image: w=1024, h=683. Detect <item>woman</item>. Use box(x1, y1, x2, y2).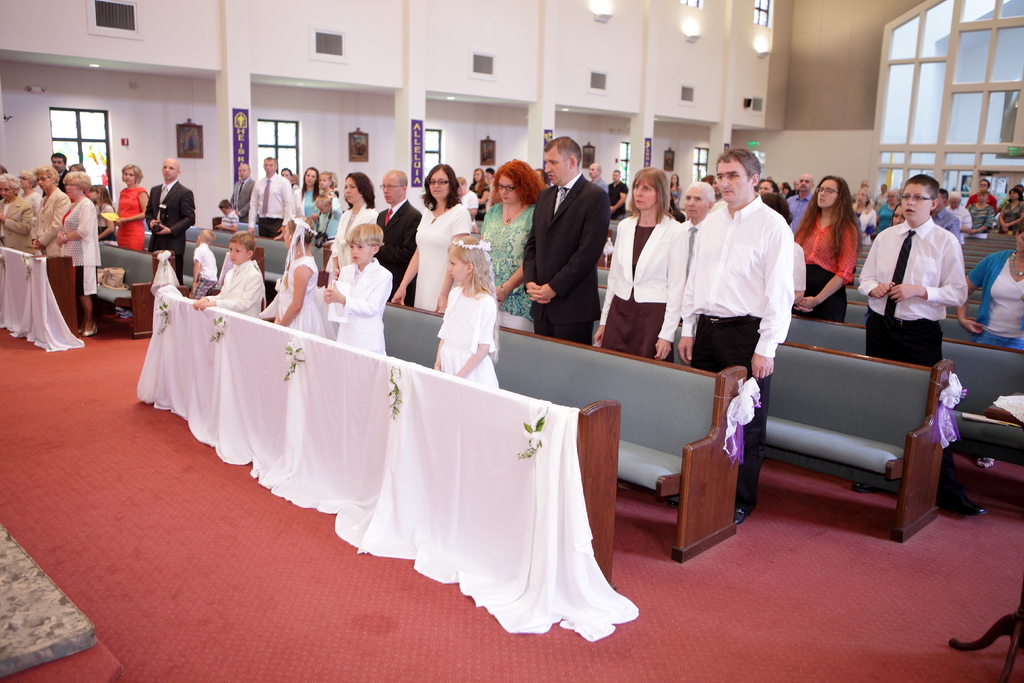
box(294, 168, 318, 220).
